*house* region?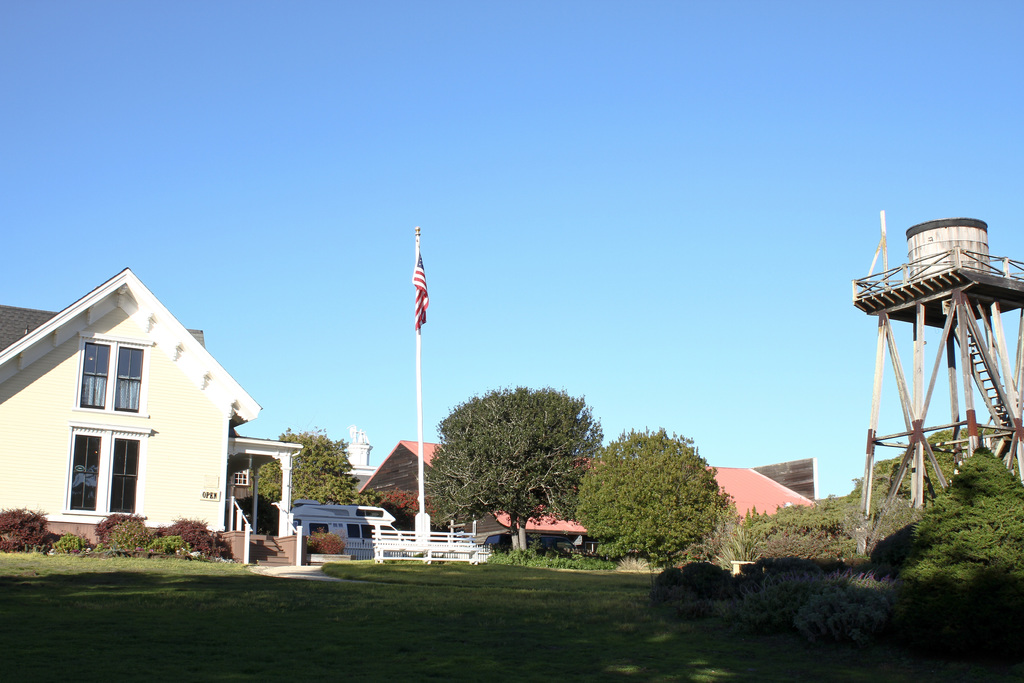
select_region(343, 428, 375, 484)
